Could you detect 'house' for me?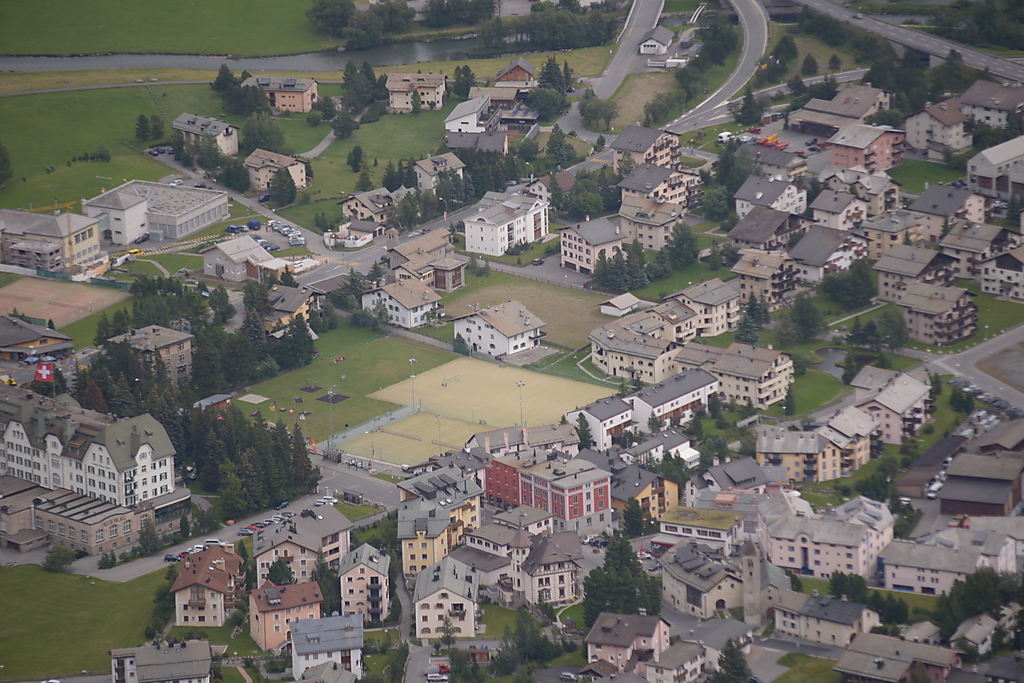
Detection result: BBox(397, 228, 450, 290).
